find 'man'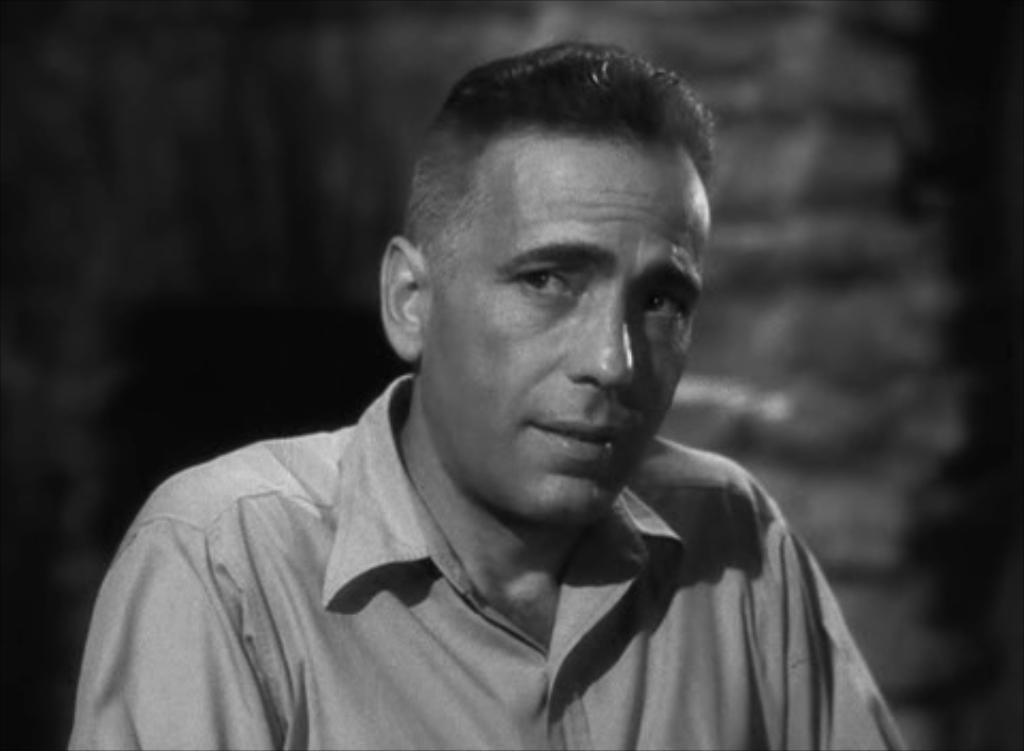
<bbox>66, 34, 907, 749</bbox>
